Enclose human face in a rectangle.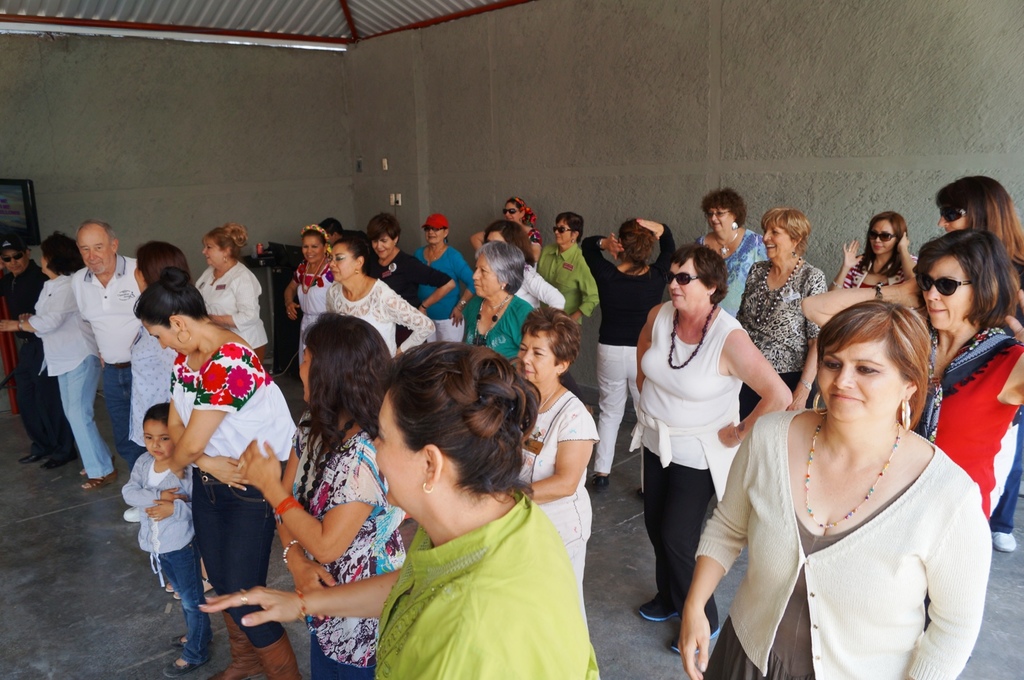
(374, 392, 426, 501).
